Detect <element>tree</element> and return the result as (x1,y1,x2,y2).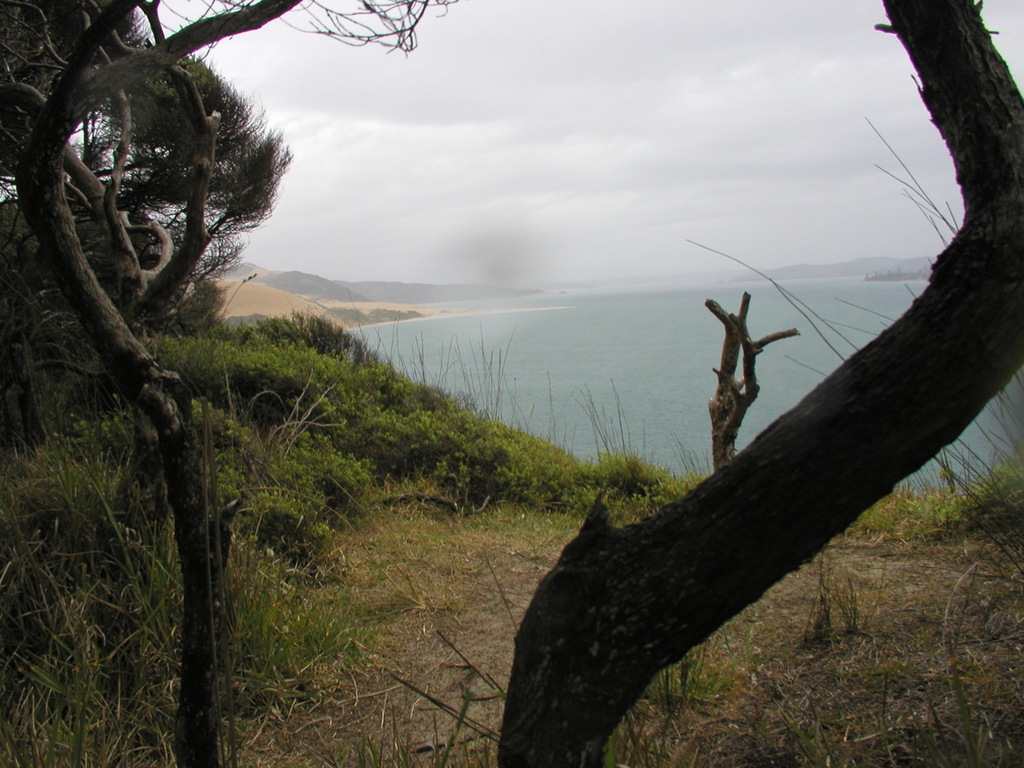
(507,0,1023,767).
